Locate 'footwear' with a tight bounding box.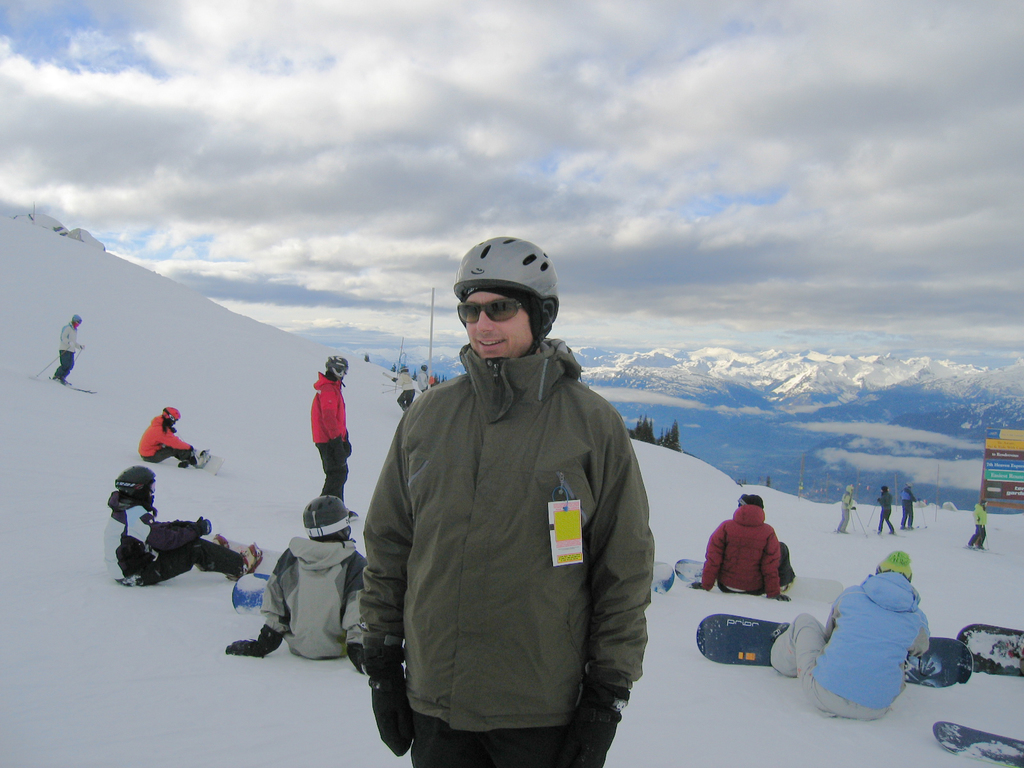
(left=226, top=543, right=264, bottom=579).
